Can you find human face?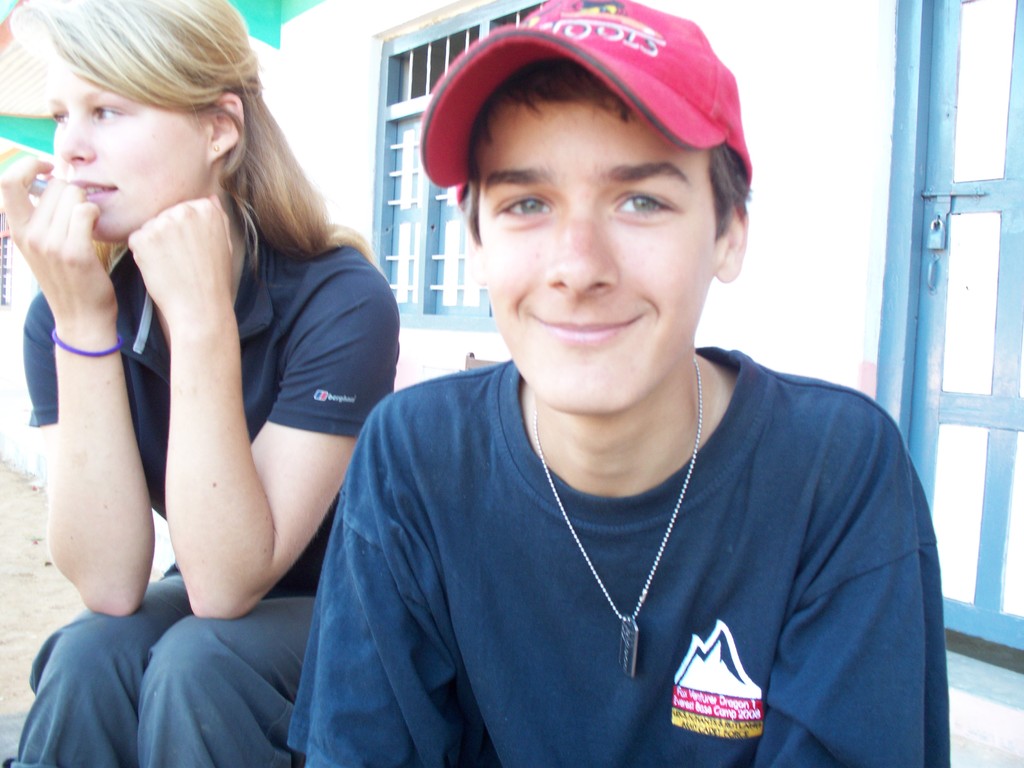
Yes, bounding box: {"x1": 49, "y1": 47, "x2": 209, "y2": 241}.
